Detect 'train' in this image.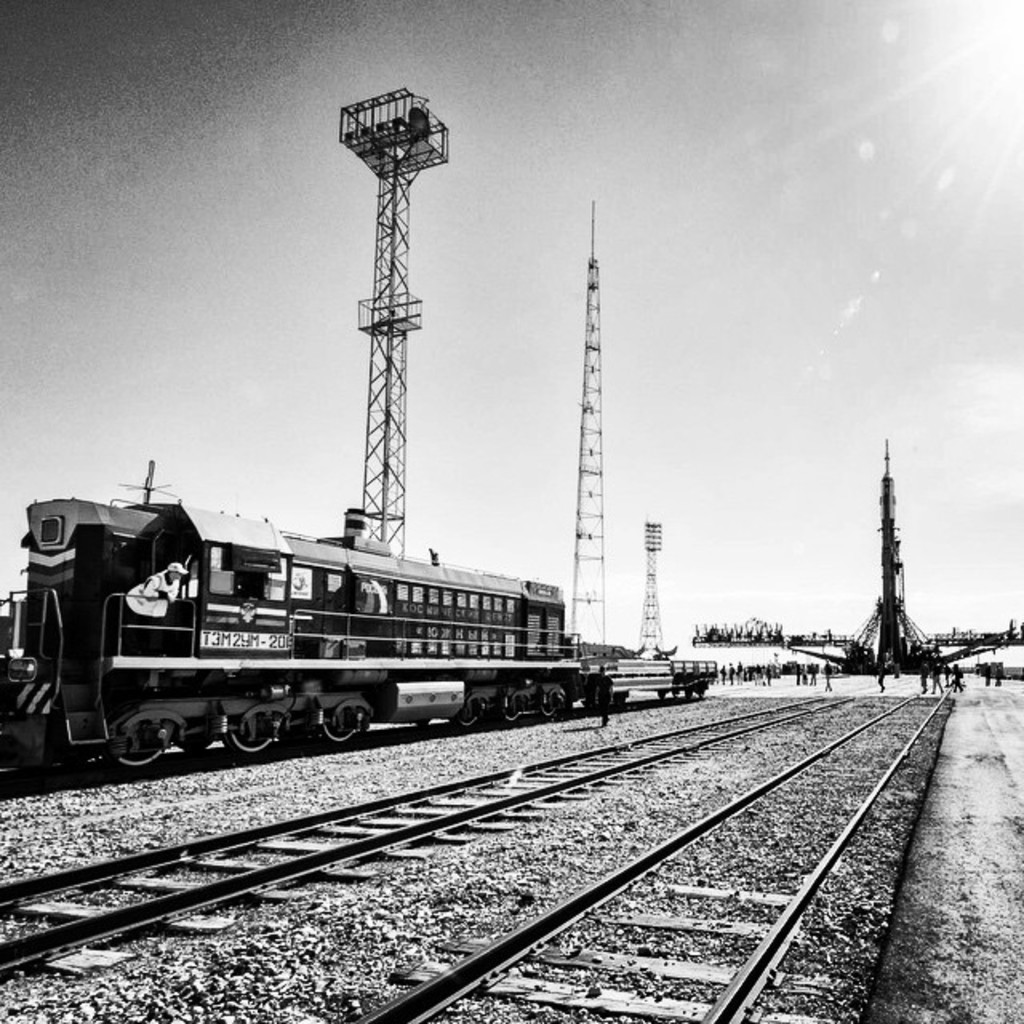
Detection: box(0, 498, 717, 776).
